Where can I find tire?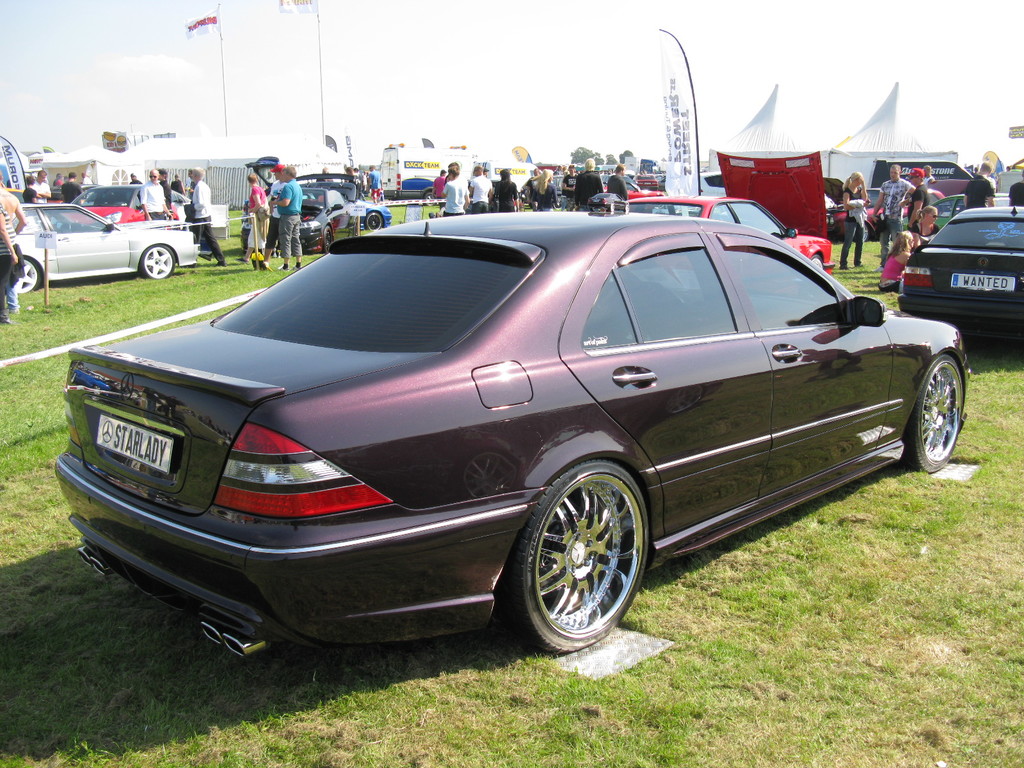
You can find it at crop(140, 243, 176, 276).
